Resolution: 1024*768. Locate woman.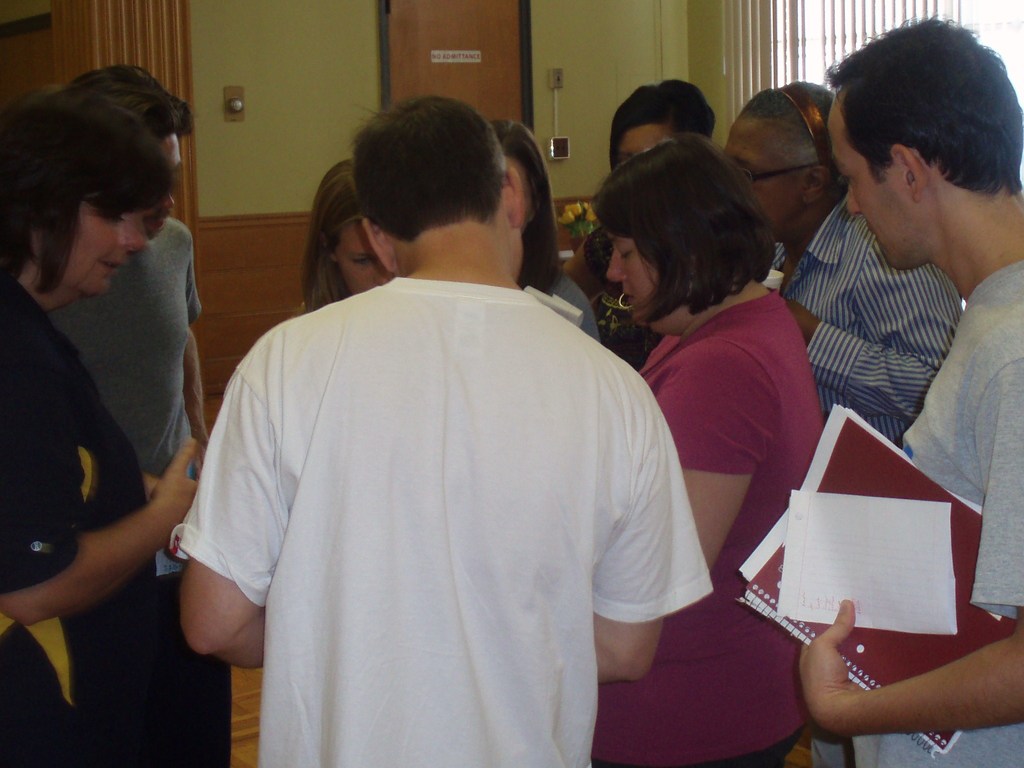
locate(582, 141, 829, 767).
